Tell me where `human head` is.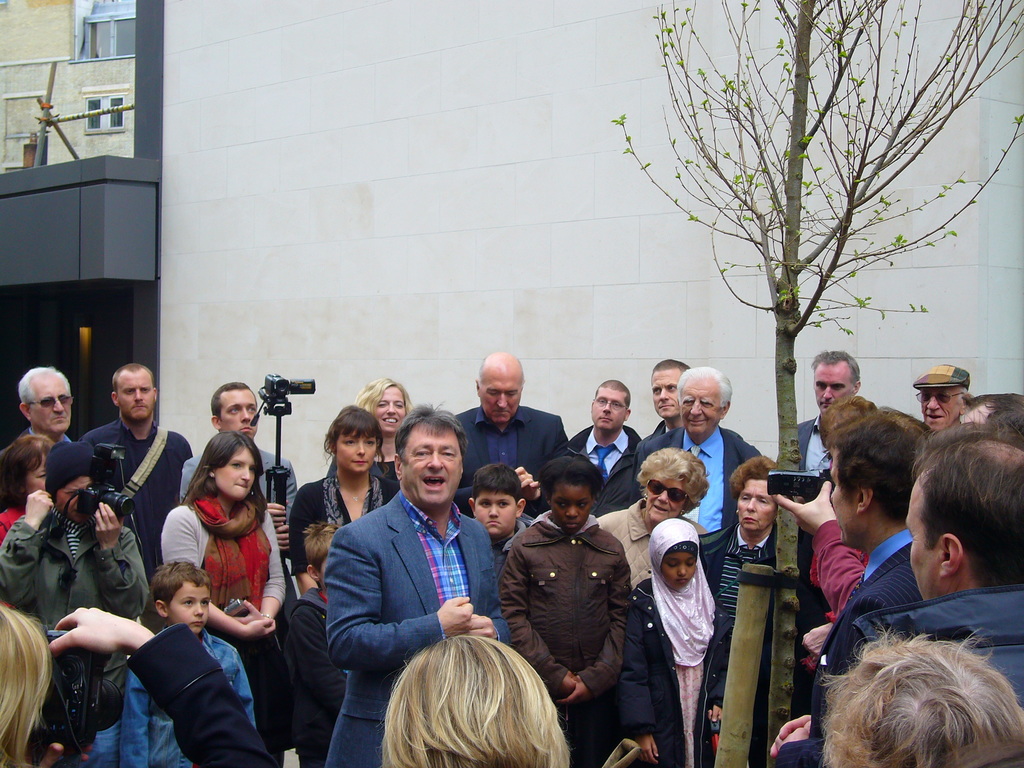
`human head` is at (left=905, top=435, right=1023, bottom=600).
